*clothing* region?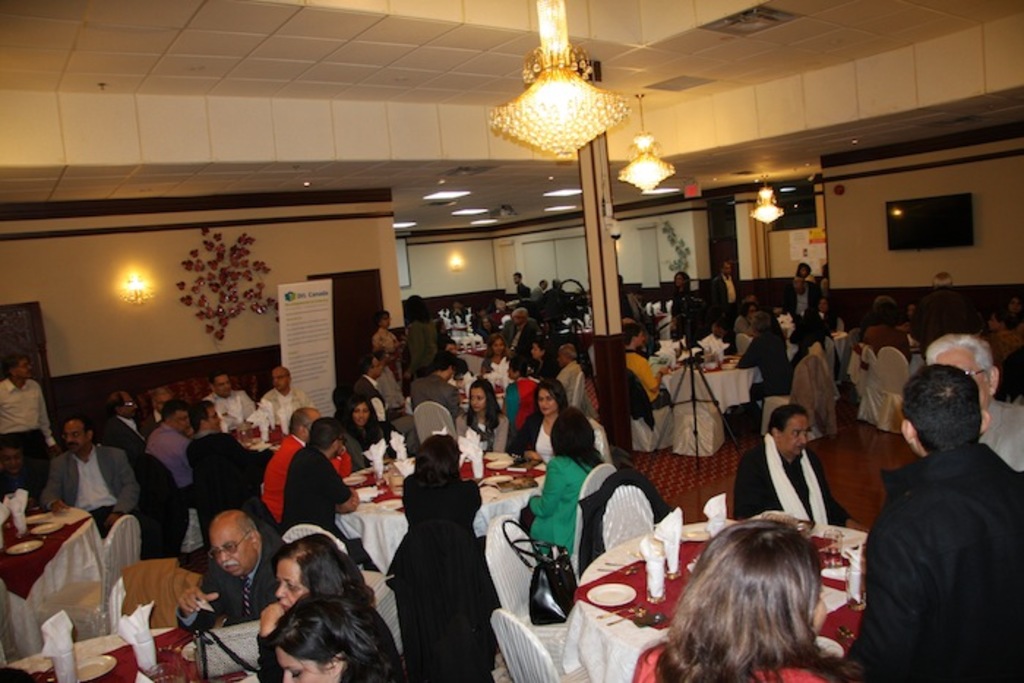
(345,374,392,437)
